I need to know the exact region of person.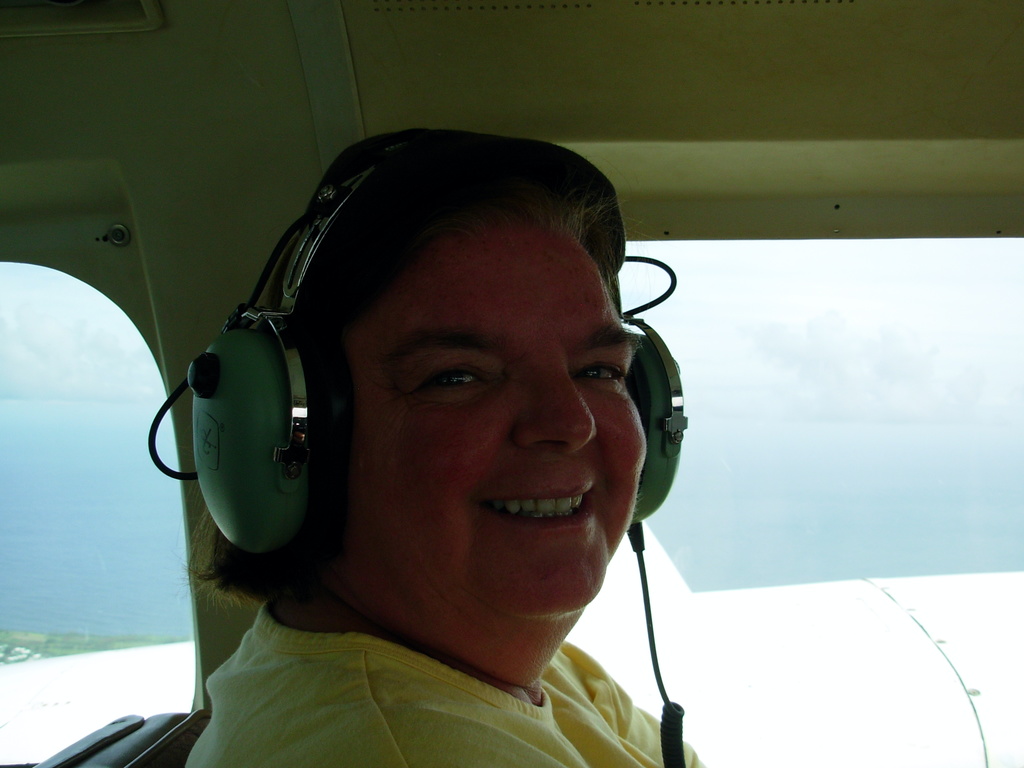
Region: select_region(99, 139, 737, 760).
